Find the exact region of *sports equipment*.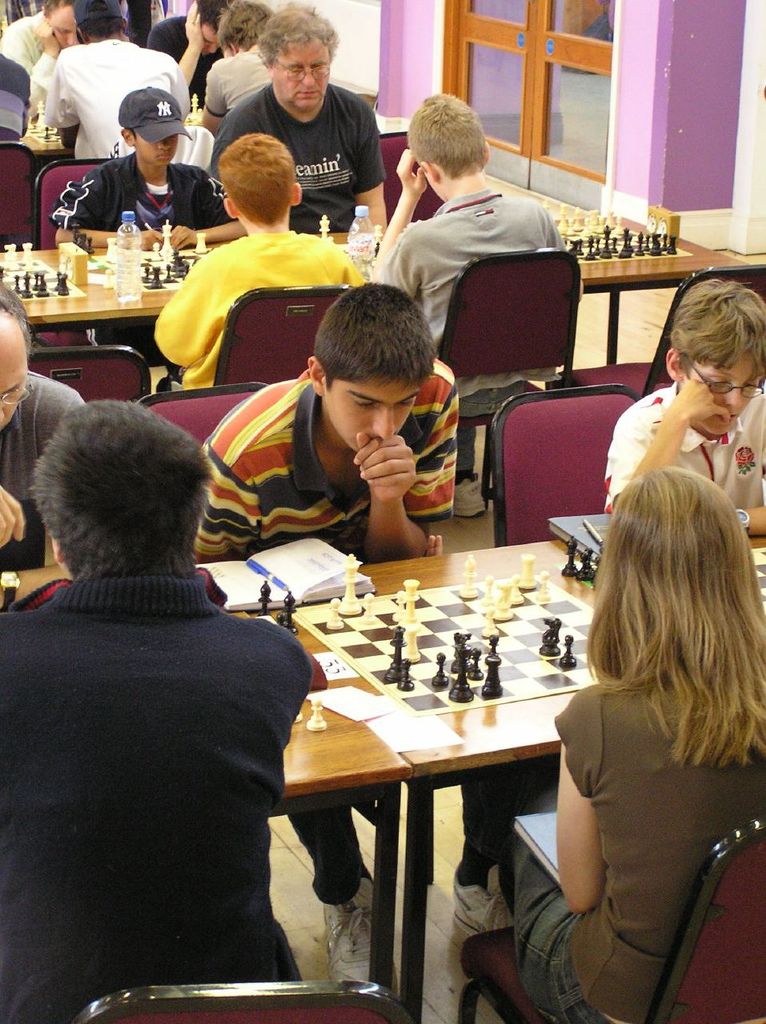
Exact region: [left=557, top=632, right=577, bottom=669].
